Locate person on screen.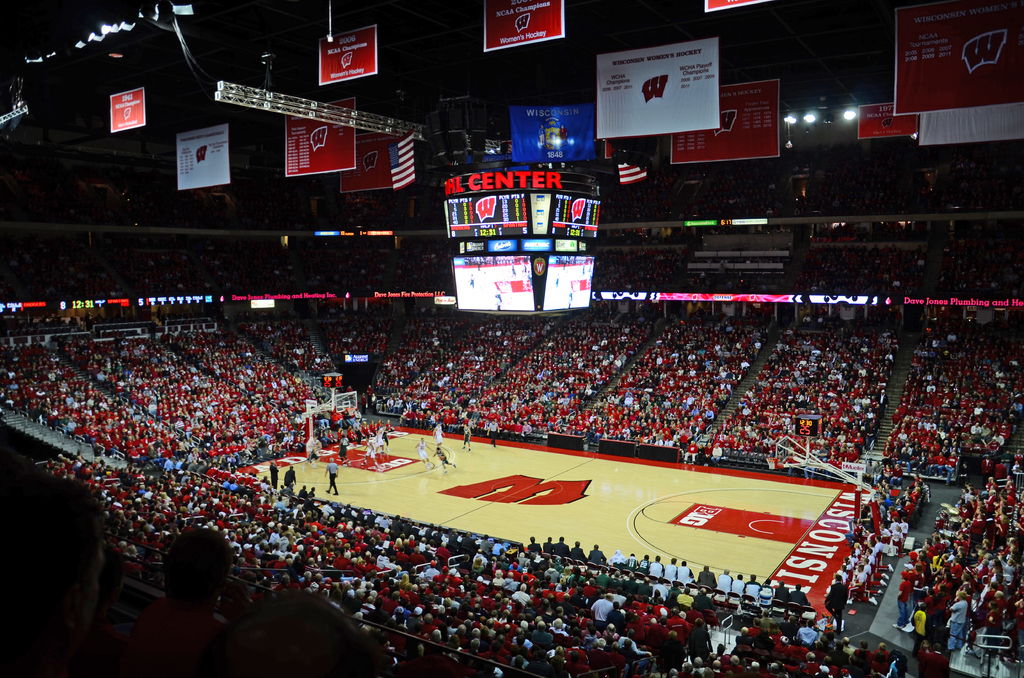
On screen at region(231, 586, 388, 677).
